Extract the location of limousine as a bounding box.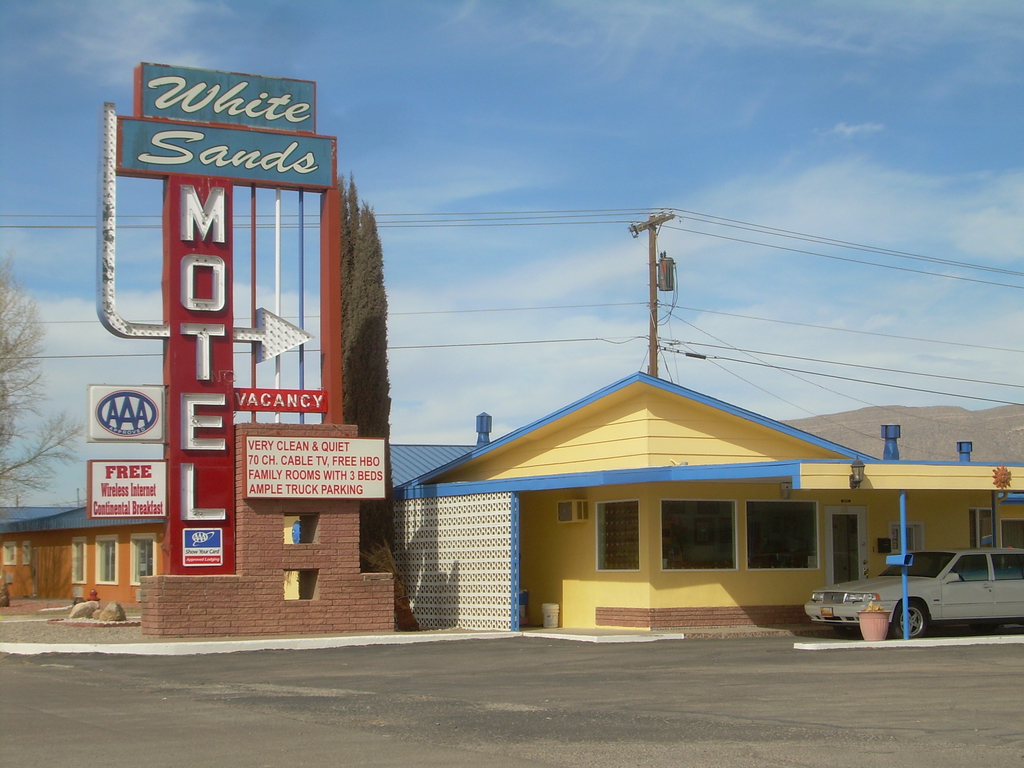
left=804, top=545, right=1023, bottom=640.
